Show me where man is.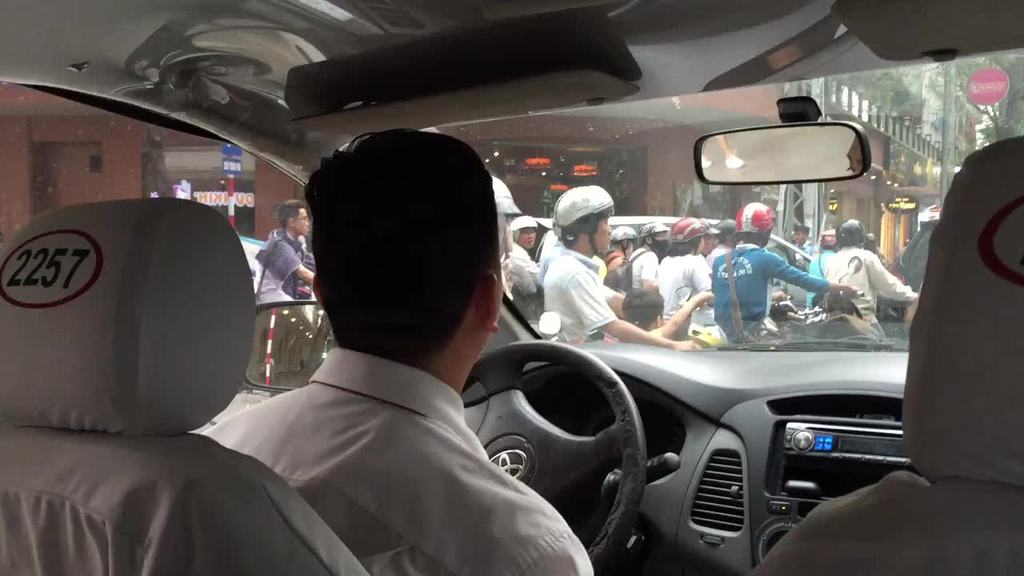
man is at <region>256, 202, 324, 304</region>.
